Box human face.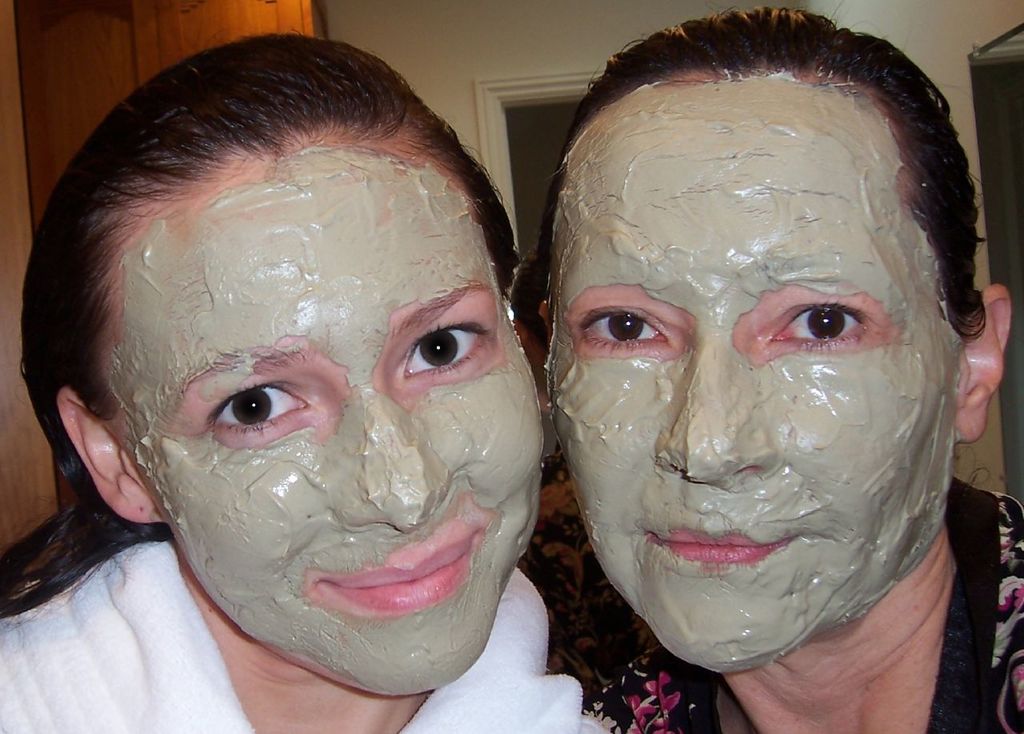
122, 151, 541, 684.
